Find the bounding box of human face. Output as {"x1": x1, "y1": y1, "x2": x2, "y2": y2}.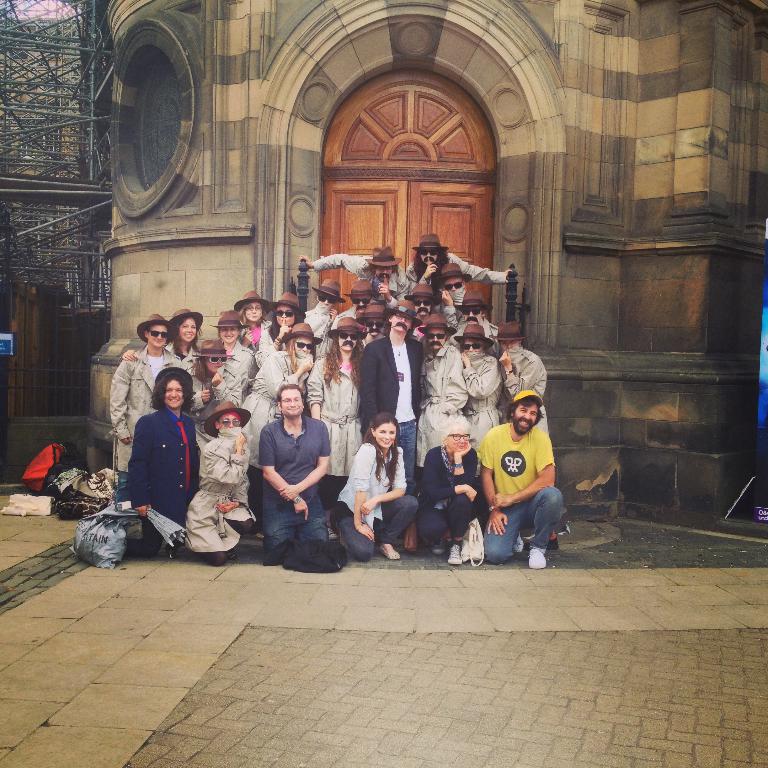
{"x1": 515, "y1": 405, "x2": 540, "y2": 433}.
